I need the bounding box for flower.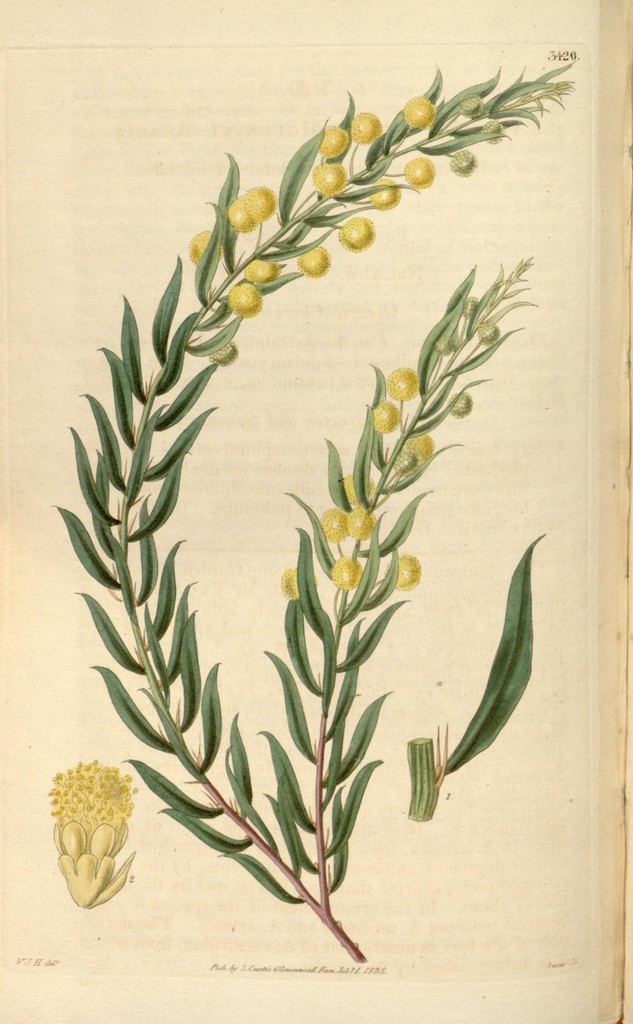
Here it is: region(464, 96, 484, 117).
